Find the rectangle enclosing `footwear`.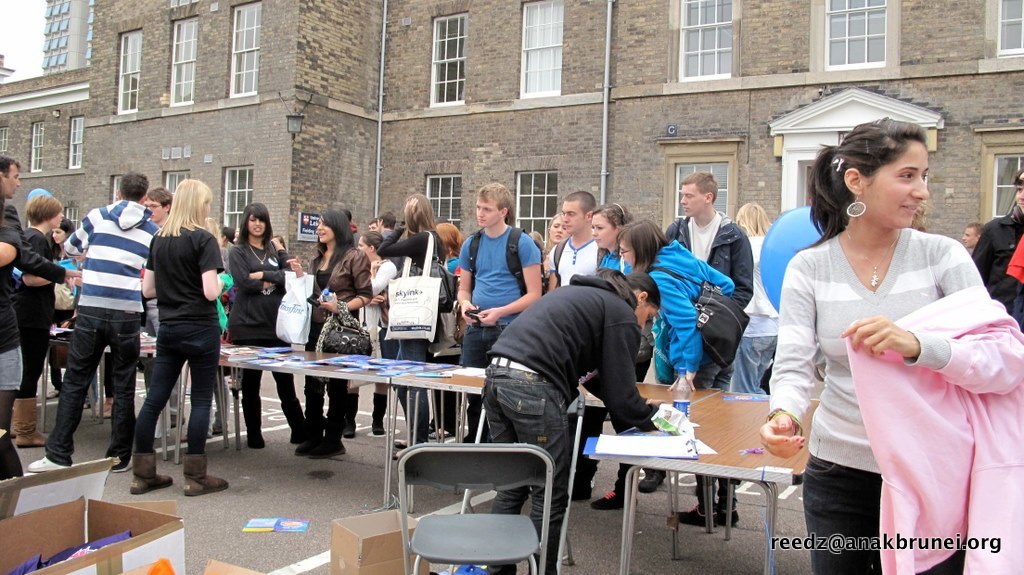
l=591, t=488, r=631, b=509.
